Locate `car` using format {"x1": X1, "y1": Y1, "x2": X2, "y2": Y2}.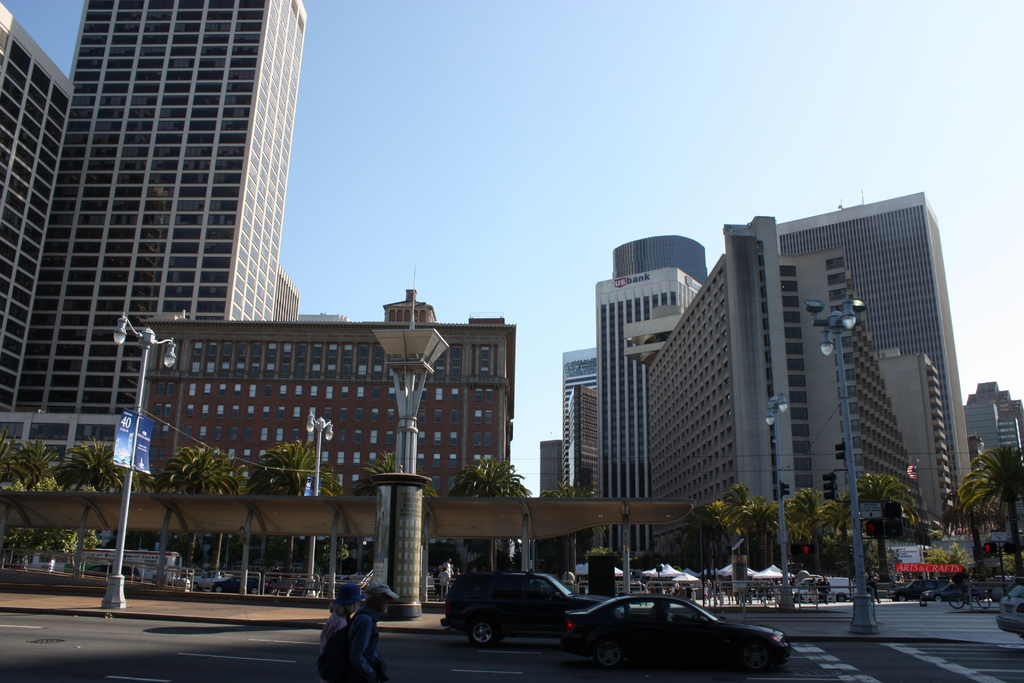
{"x1": 887, "y1": 581, "x2": 940, "y2": 602}.
